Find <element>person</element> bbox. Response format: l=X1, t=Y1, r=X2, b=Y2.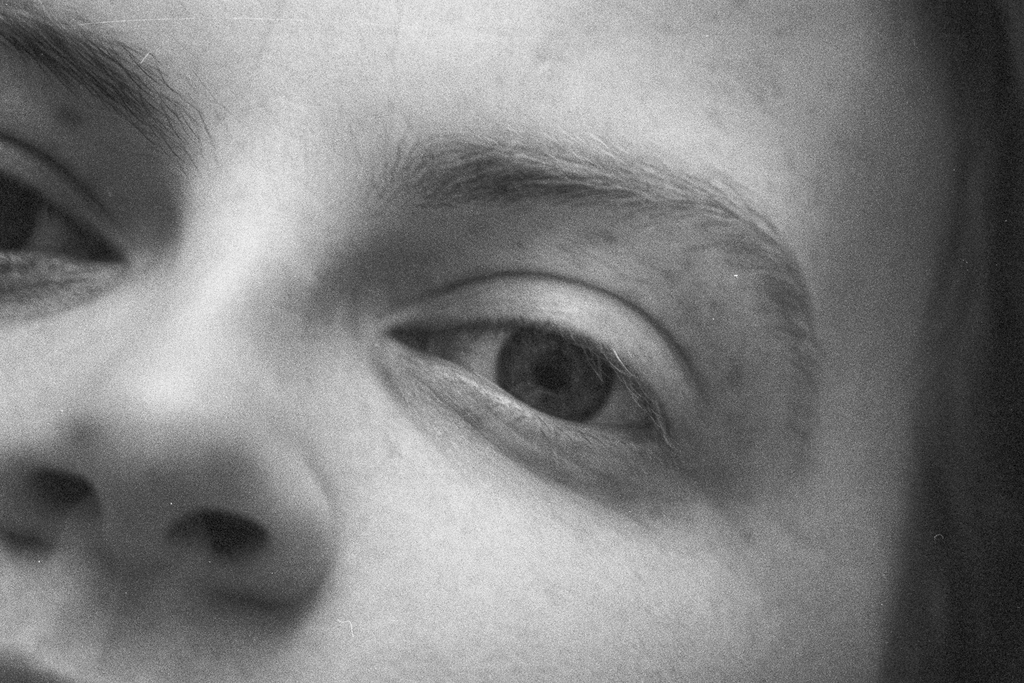
l=38, t=0, r=984, b=682.
